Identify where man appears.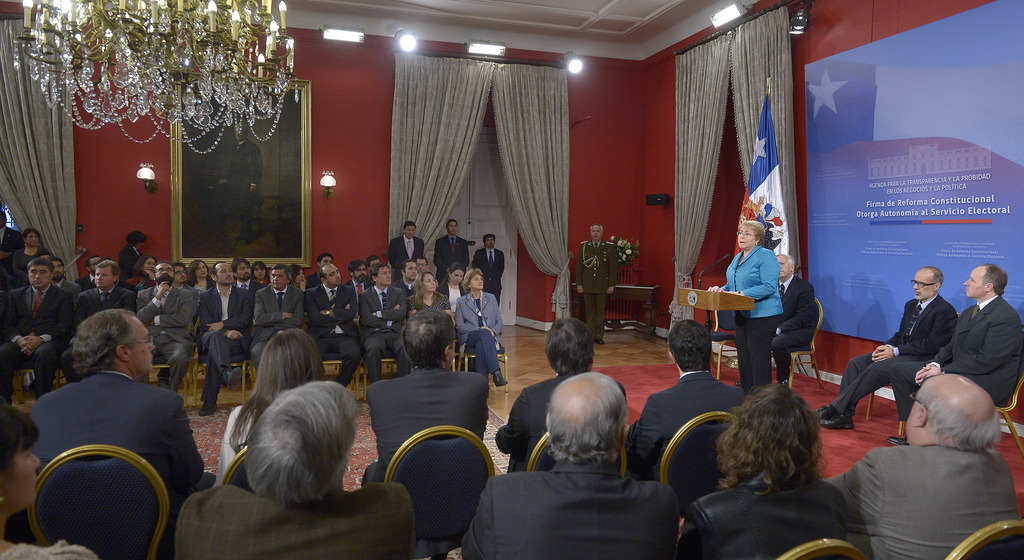
Appears at [left=460, top=370, right=680, bottom=559].
